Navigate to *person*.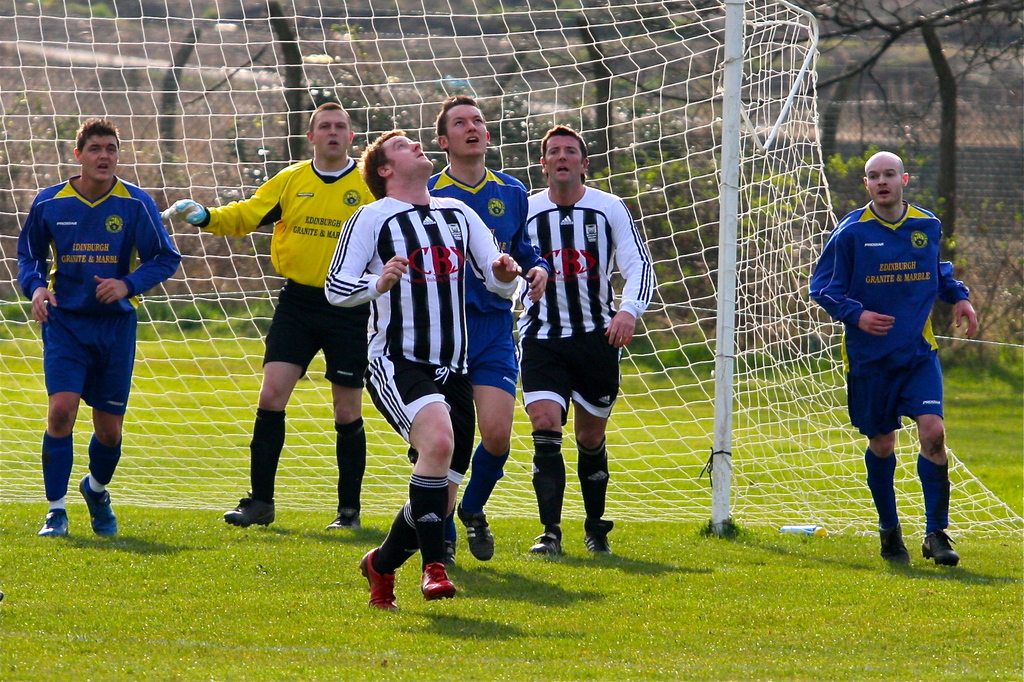
Navigation target: locate(504, 118, 654, 561).
